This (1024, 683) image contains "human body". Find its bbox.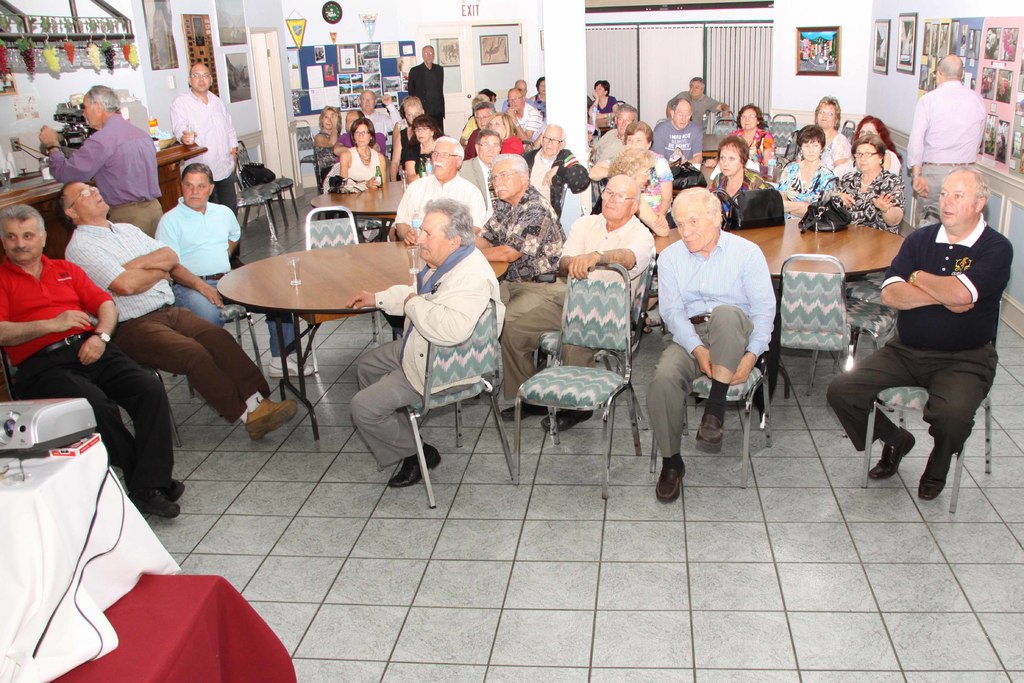
586, 82, 617, 124.
